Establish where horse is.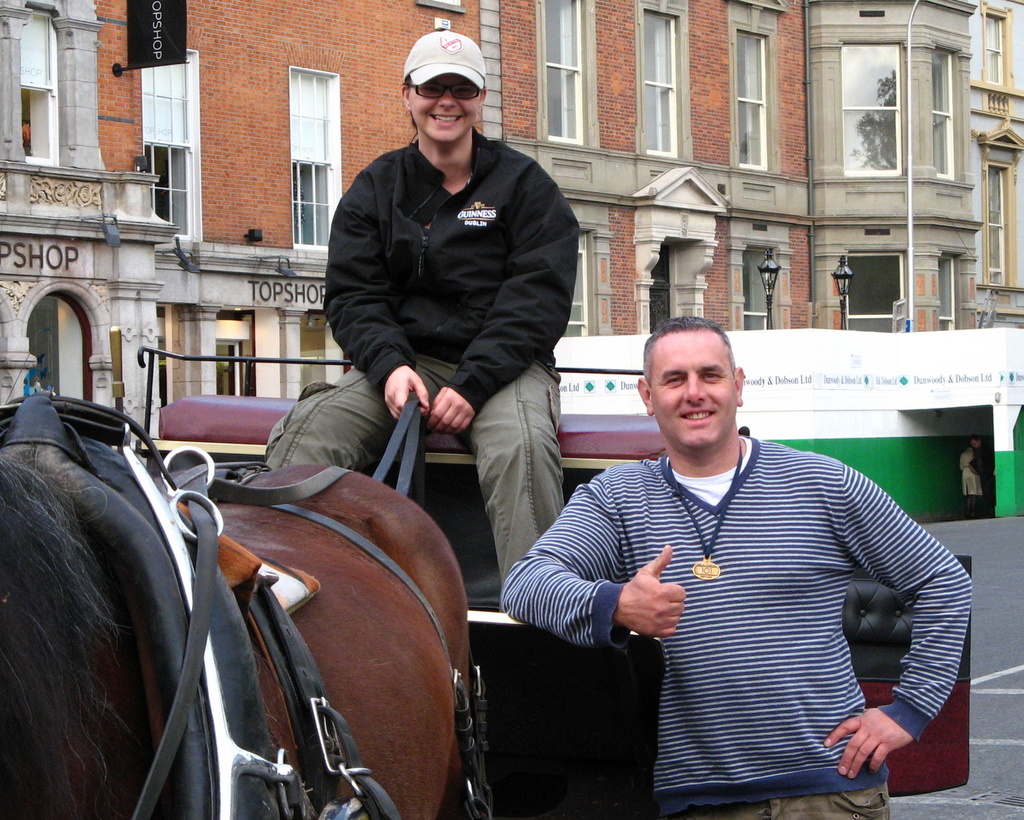
Established at [0, 445, 468, 819].
